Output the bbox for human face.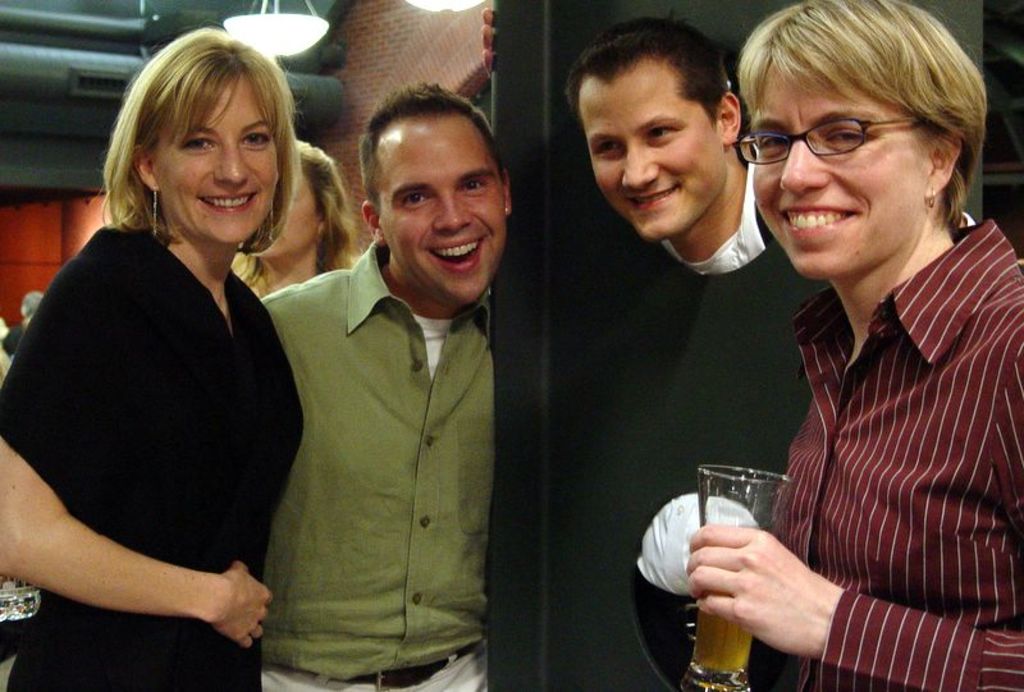
(x1=748, y1=60, x2=931, y2=272).
